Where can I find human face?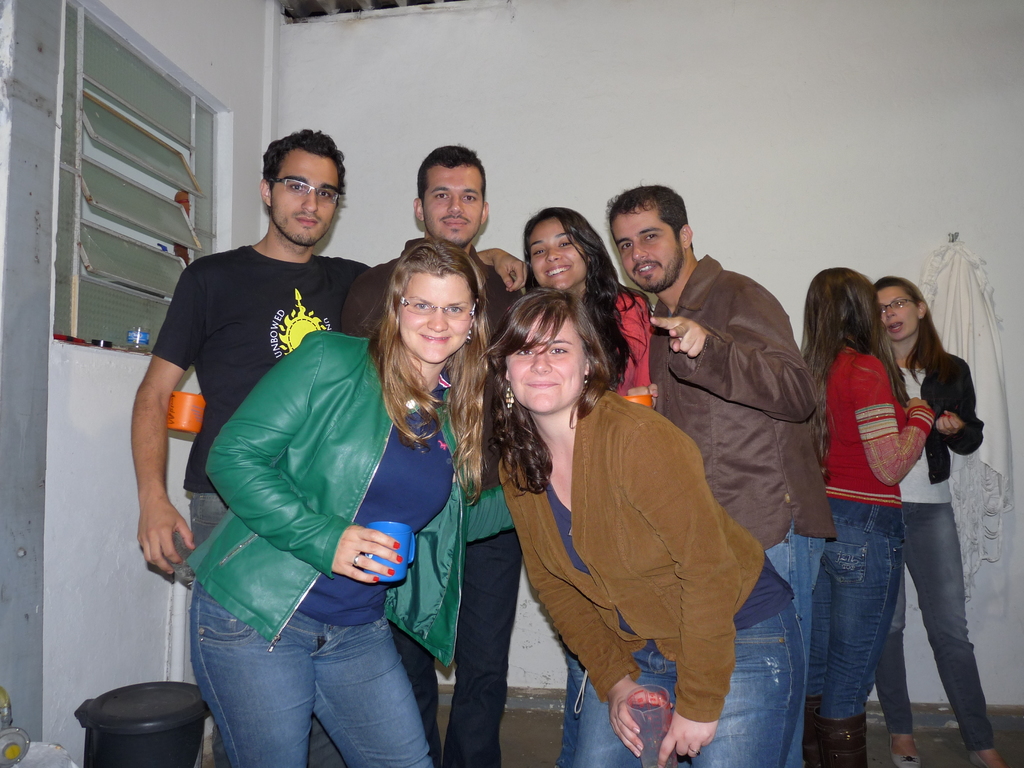
You can find it at l=614, t=204, r=683, b=289.
